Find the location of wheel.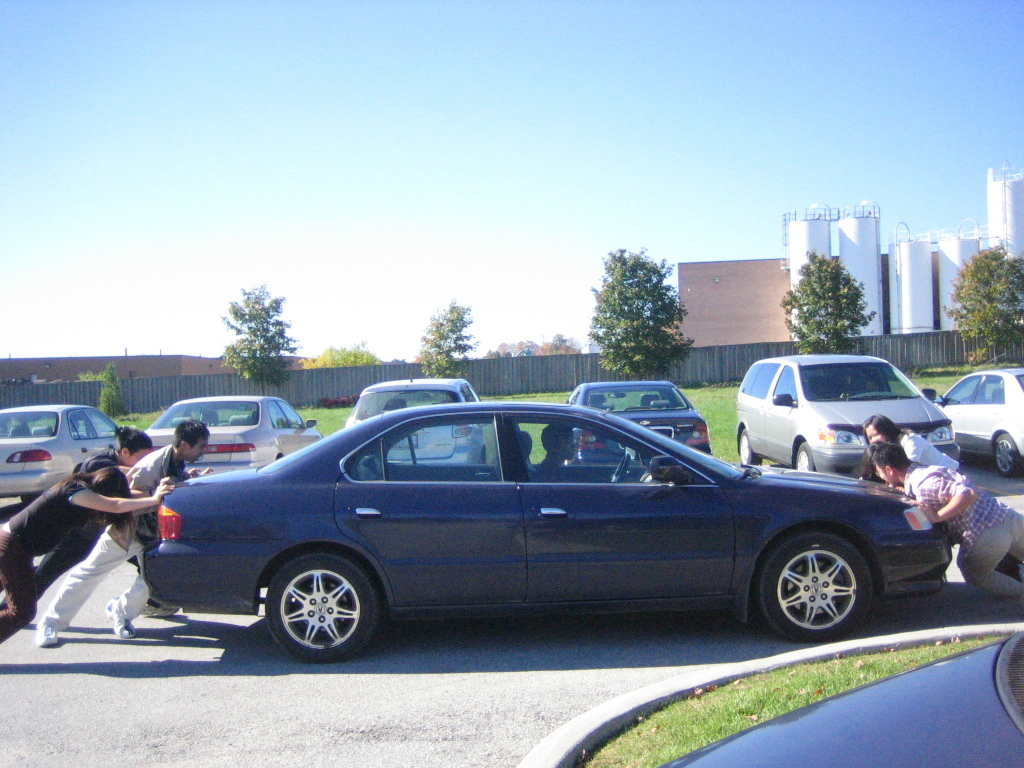
Location: bbox=[739, 428, 762, 464].
